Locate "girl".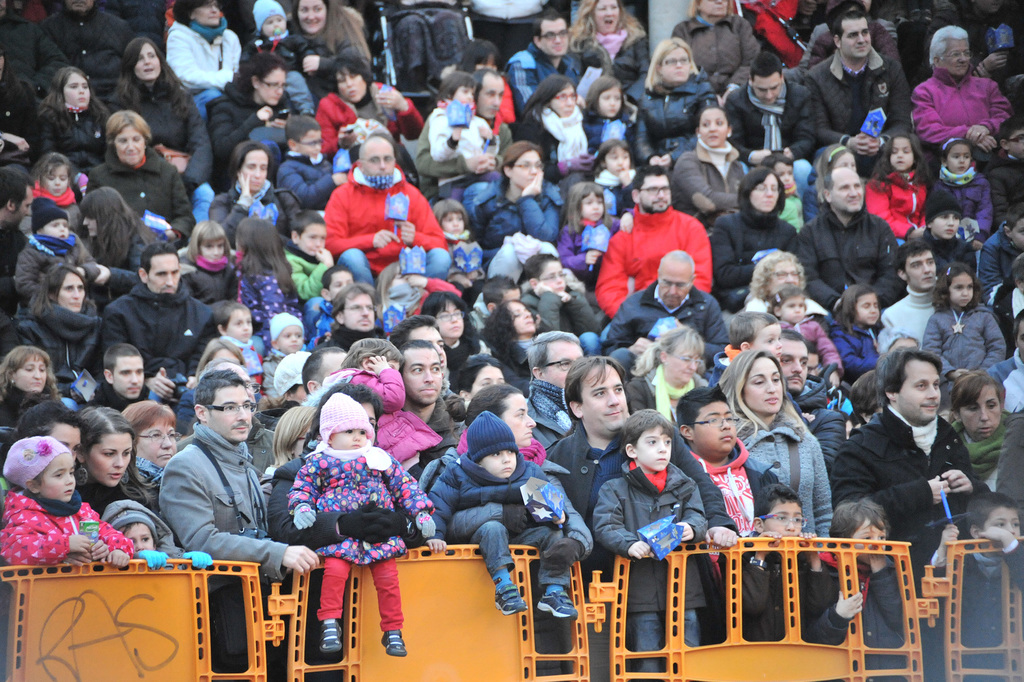
Bounding box: crop(567, 1, 648, 78).
